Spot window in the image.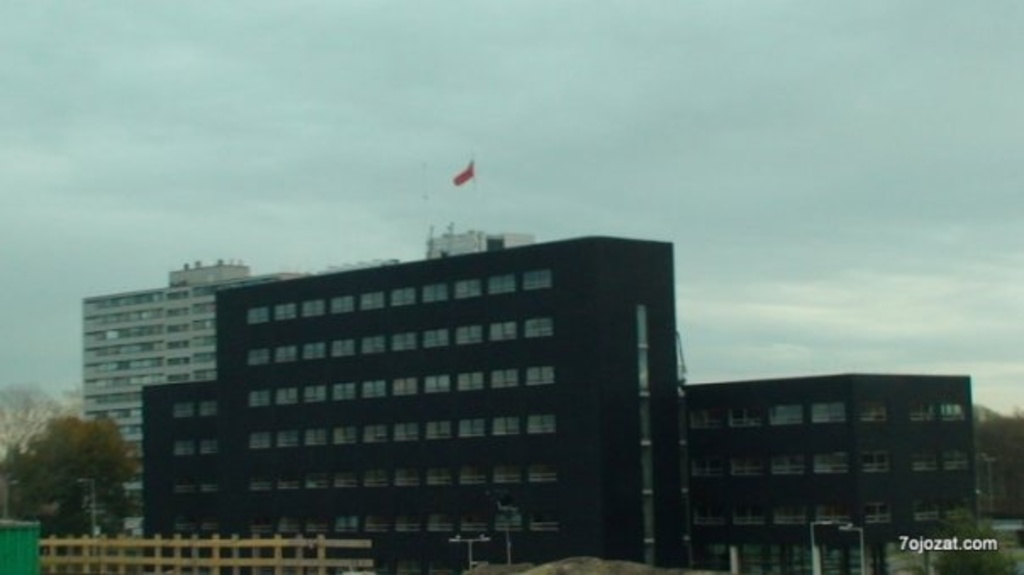
window found at BBox(459, 465, 488, 487).
